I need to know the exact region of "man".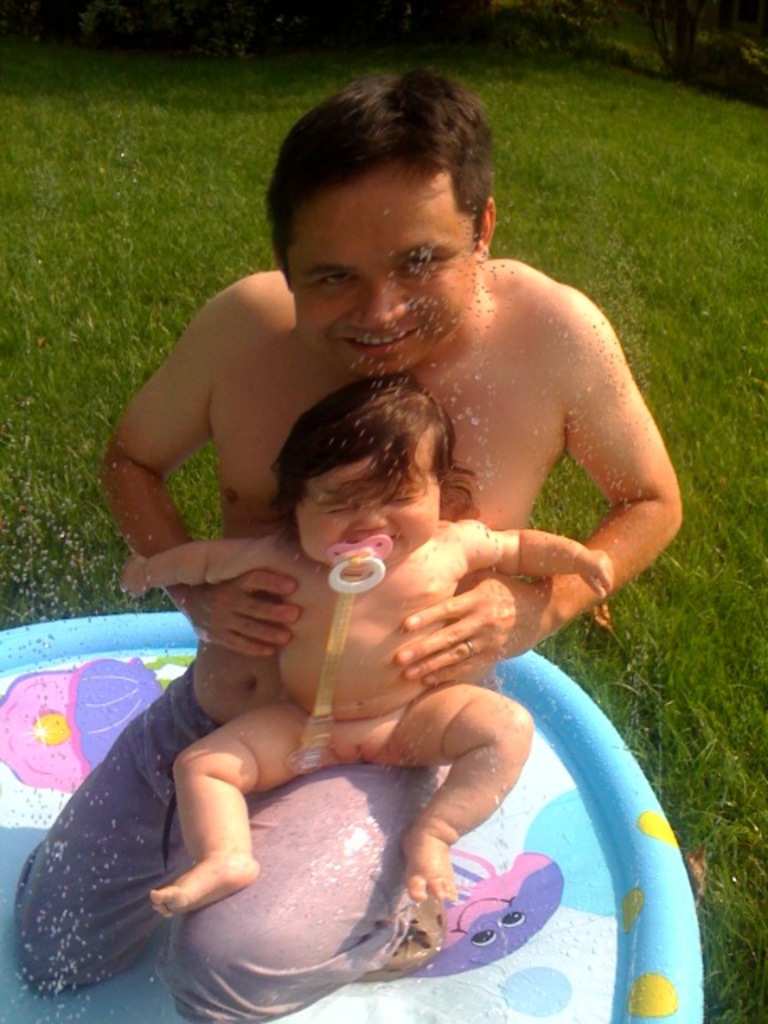
Region: l=10, t=53, r=683, b=1022.
